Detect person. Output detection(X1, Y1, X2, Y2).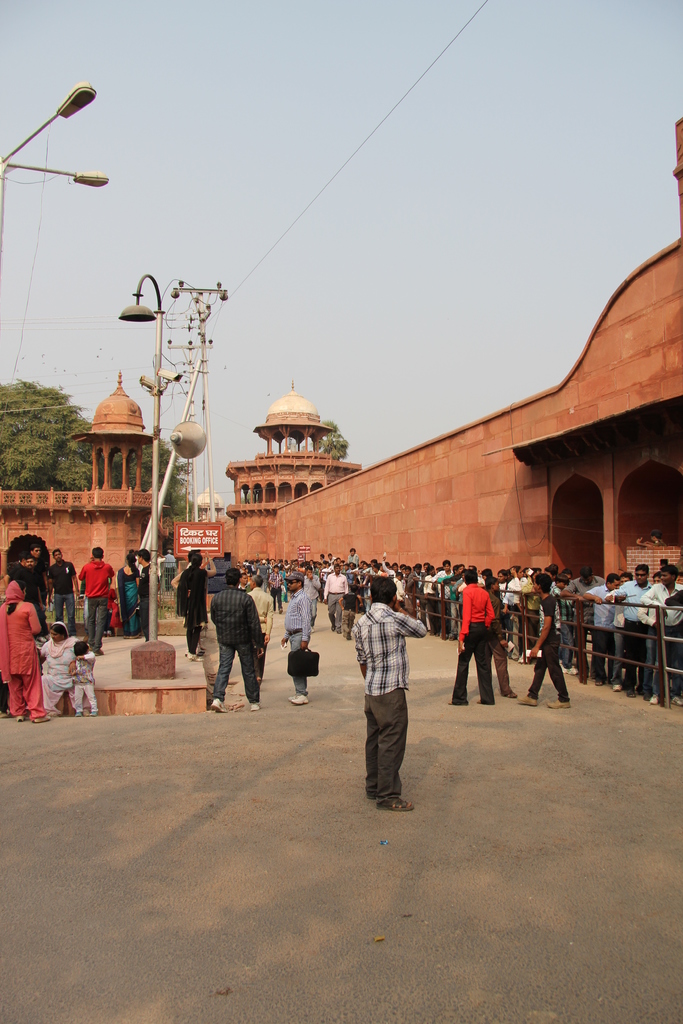
detection(80, 545, 115, 655).
